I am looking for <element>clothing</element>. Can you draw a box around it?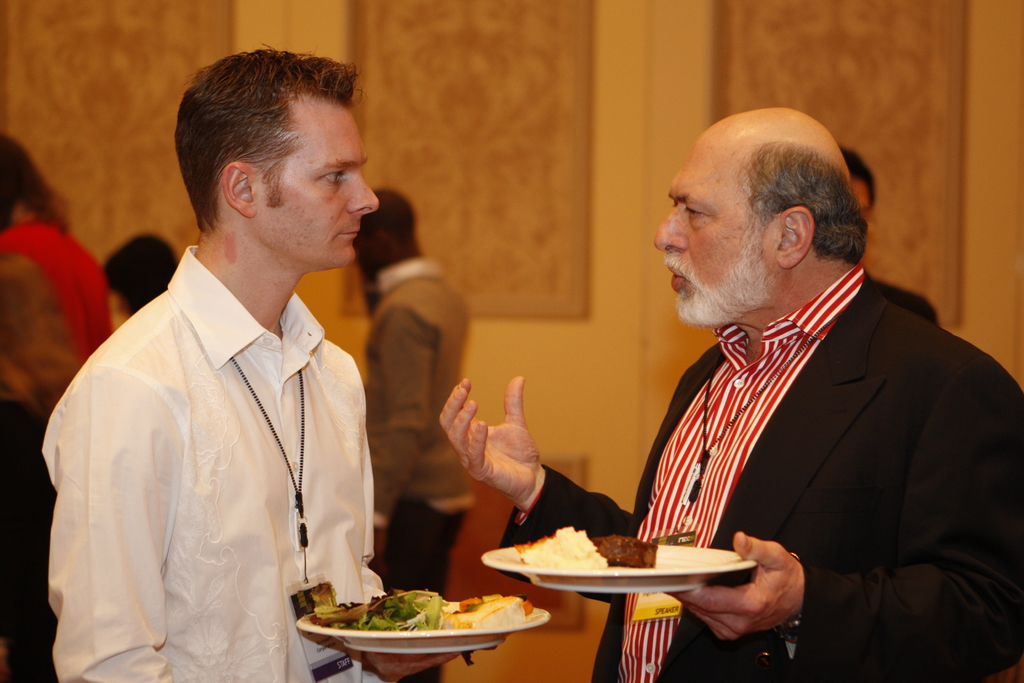
Sure, the bounding box is pyautogui.locateOnScreen(44, 208, 394, 682).
